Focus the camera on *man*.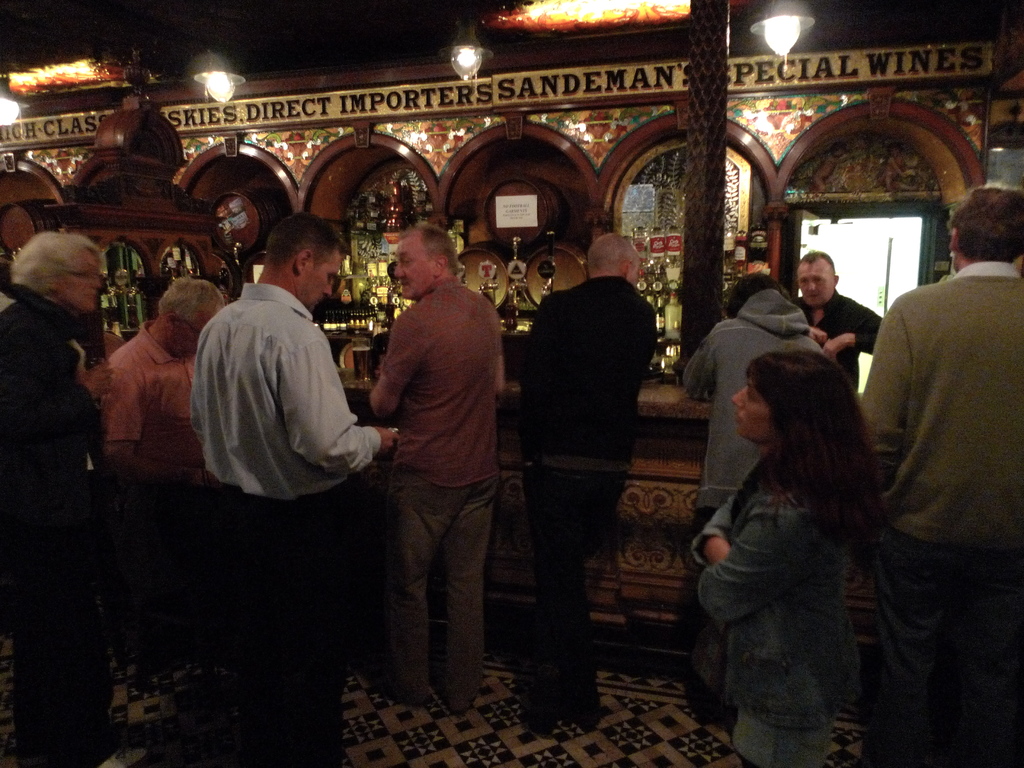
Focus region: bbox(511, 233, 665, 735).
